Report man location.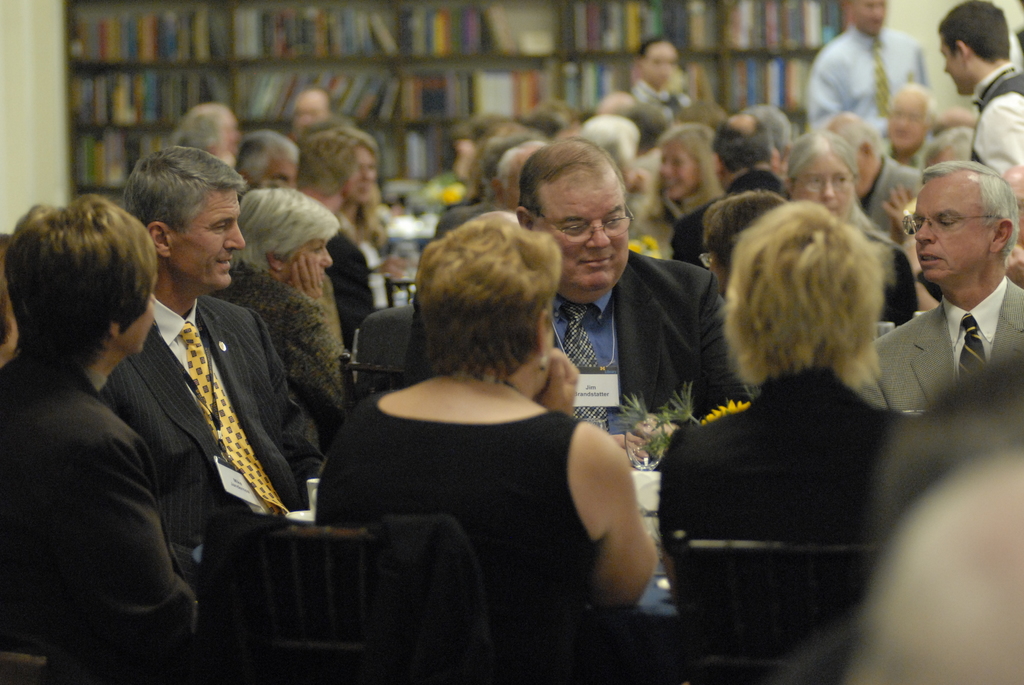
Report: [x1=842, y1=79, x2=985, y2=287].
